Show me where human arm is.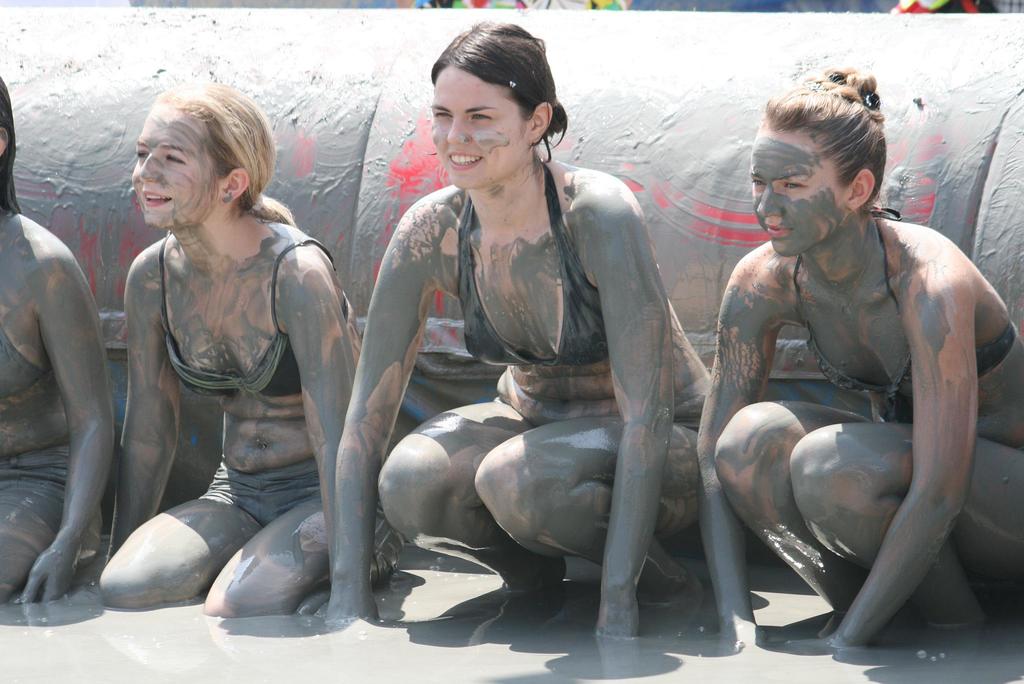
human arm is at [x1=6, y1=229, x2=120, y2=608].
